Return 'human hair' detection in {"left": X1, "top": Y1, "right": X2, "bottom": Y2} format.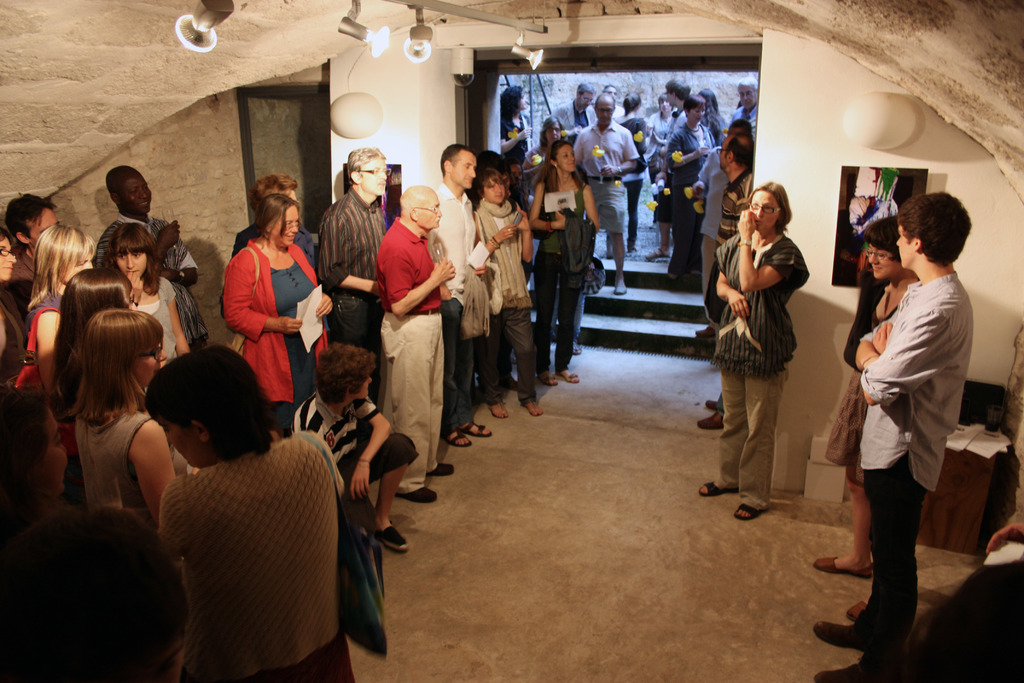
{"left": 4, "top": 192, "right": 57, "bottom": 239}.
